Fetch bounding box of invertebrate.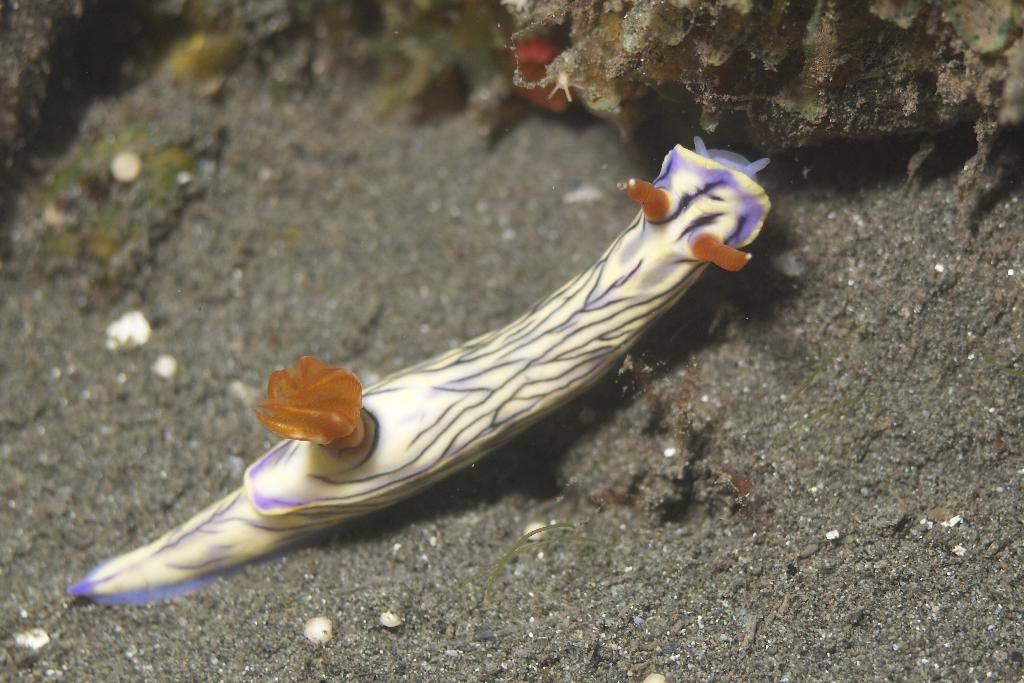
Bbox: Rect(64, 125, 772, 604).
